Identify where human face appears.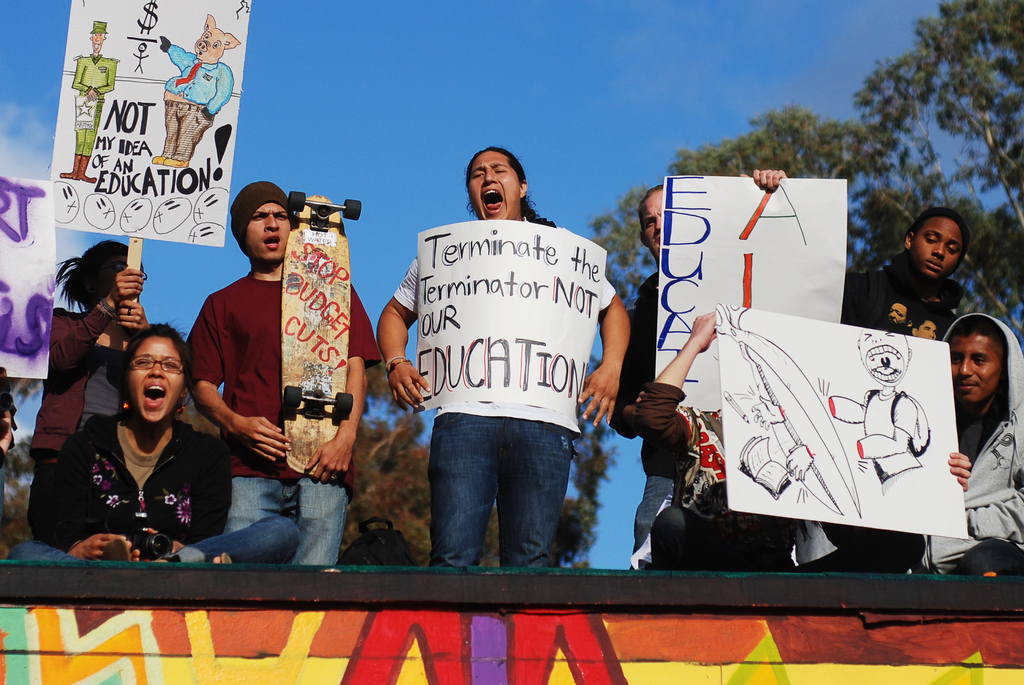
Appears at x1=90 y1=33 x2=106 y2=54.
